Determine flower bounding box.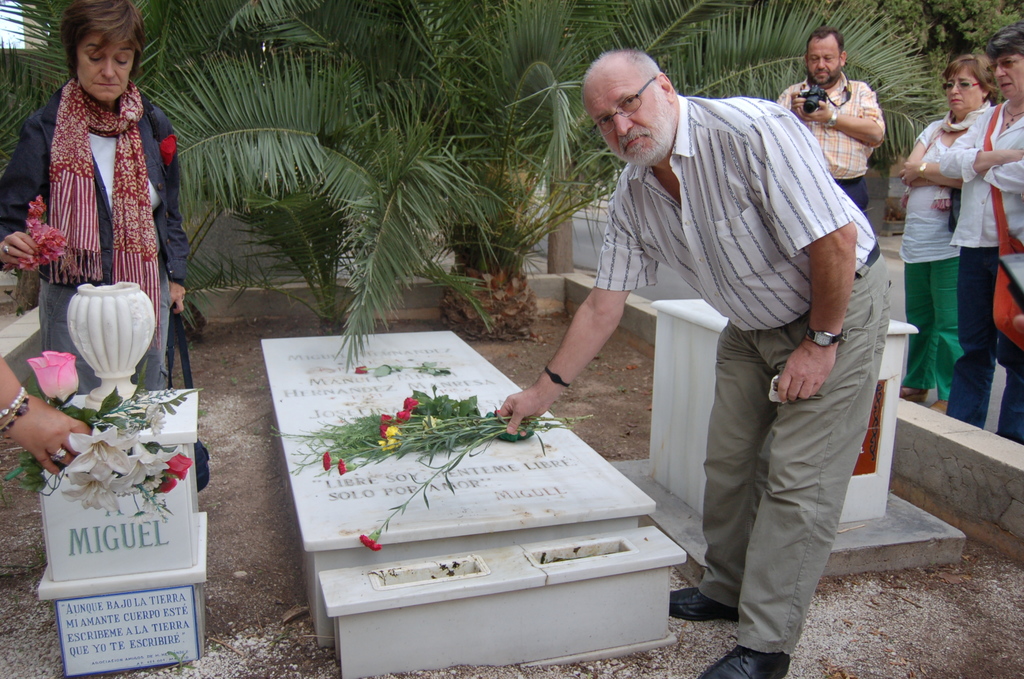
Determined: l=162, t=448, r=193, b=481.
